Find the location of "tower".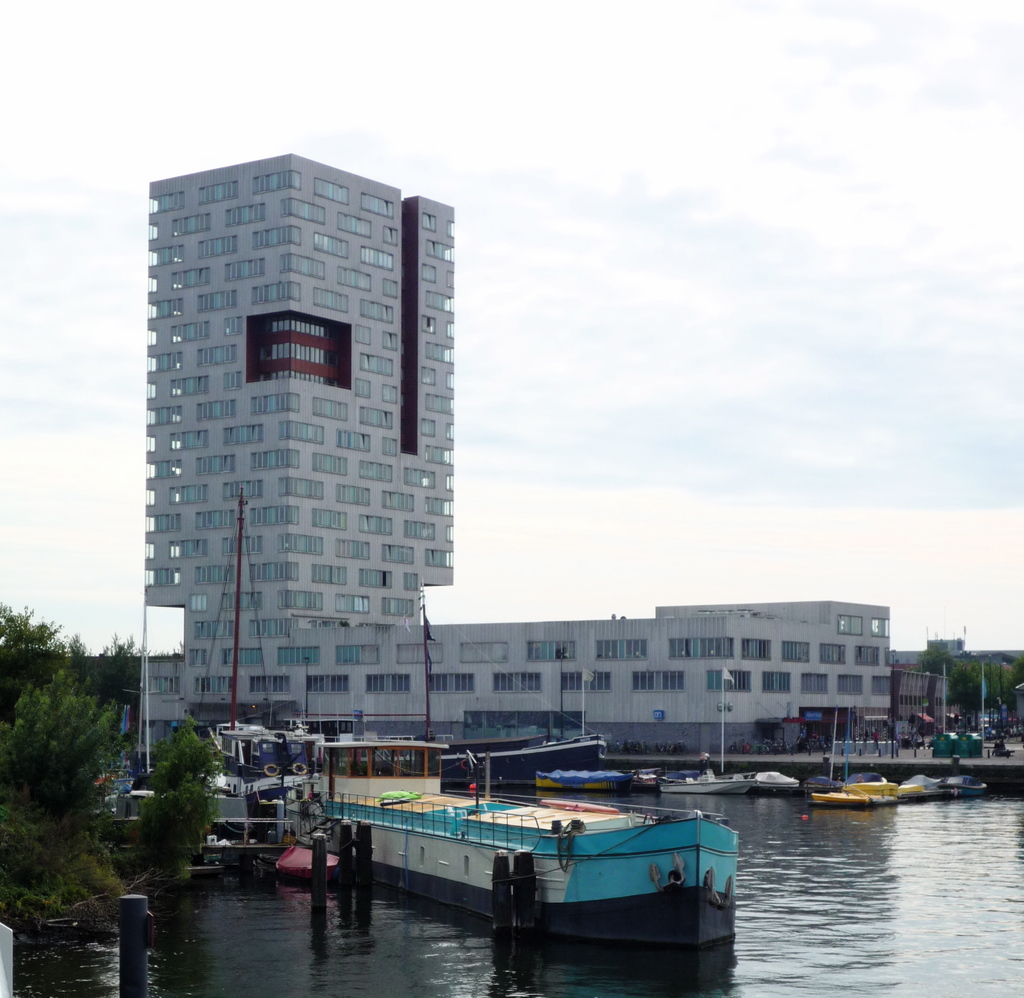
Location: (104, 149, 477, 740).
